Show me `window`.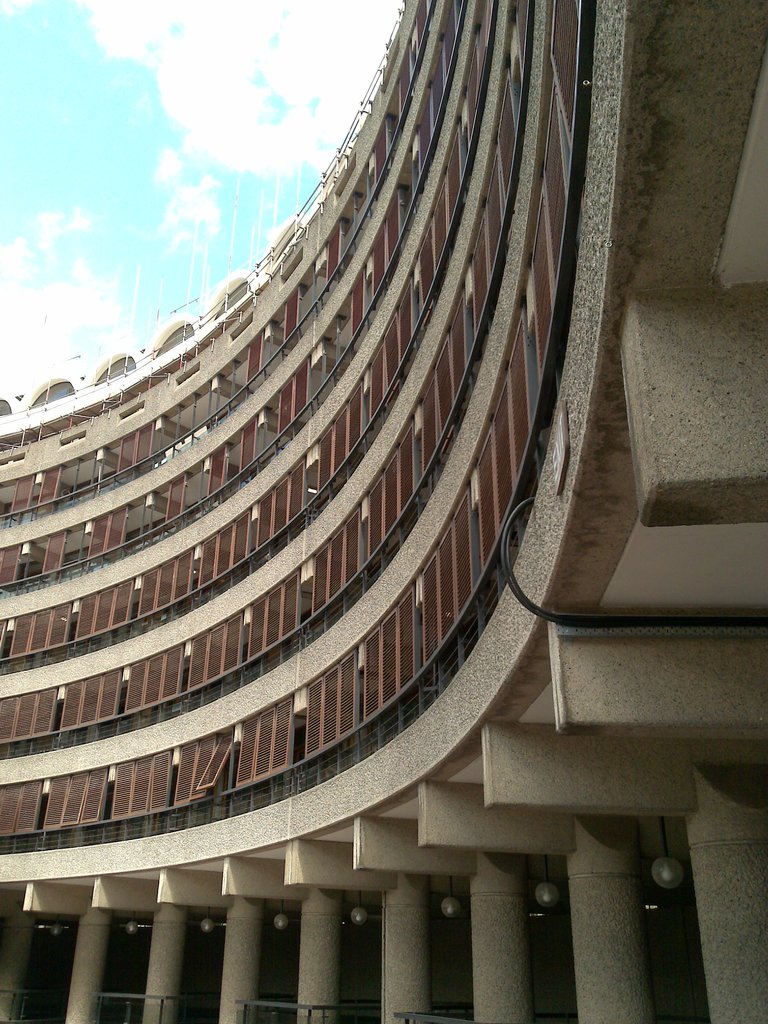
`window` is here: (234, 698, 294, 788).
